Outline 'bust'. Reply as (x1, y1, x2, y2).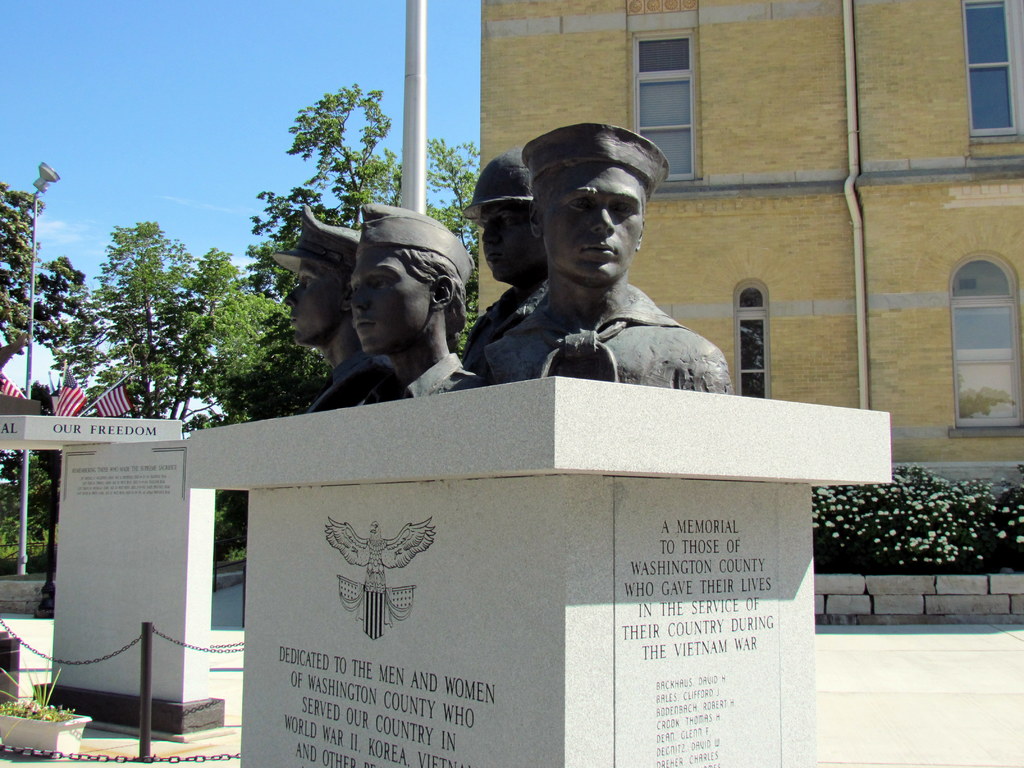
(271, 202, 392, 413).
